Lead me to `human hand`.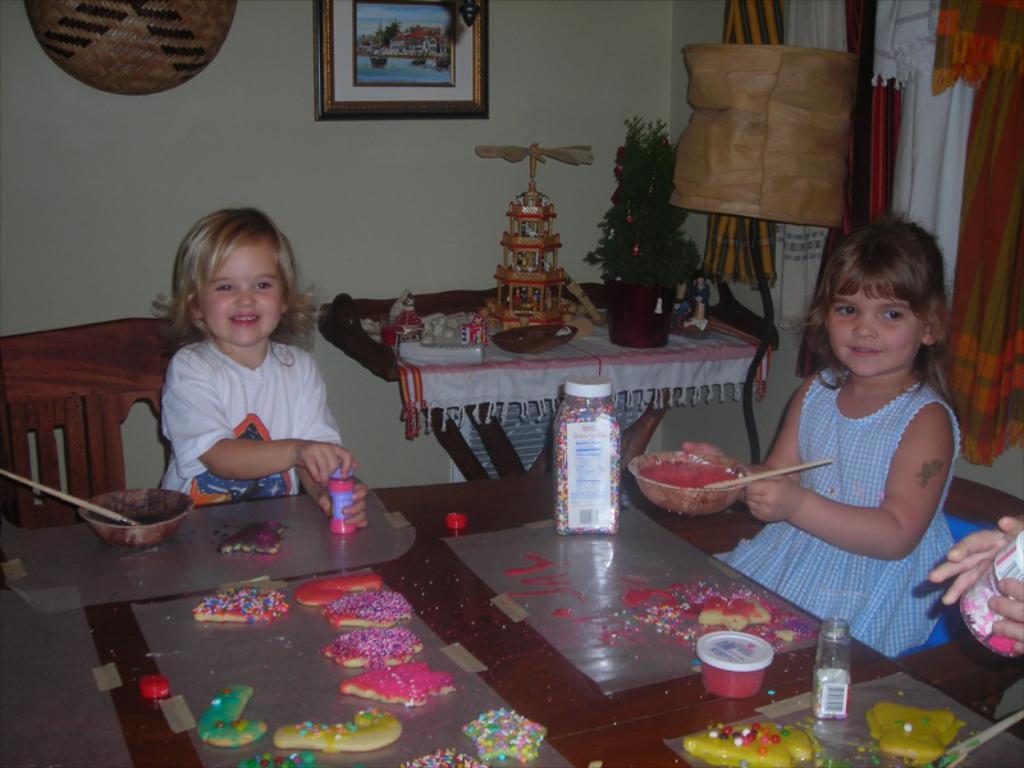
Lead to box(928, 515, 1023, 608).
